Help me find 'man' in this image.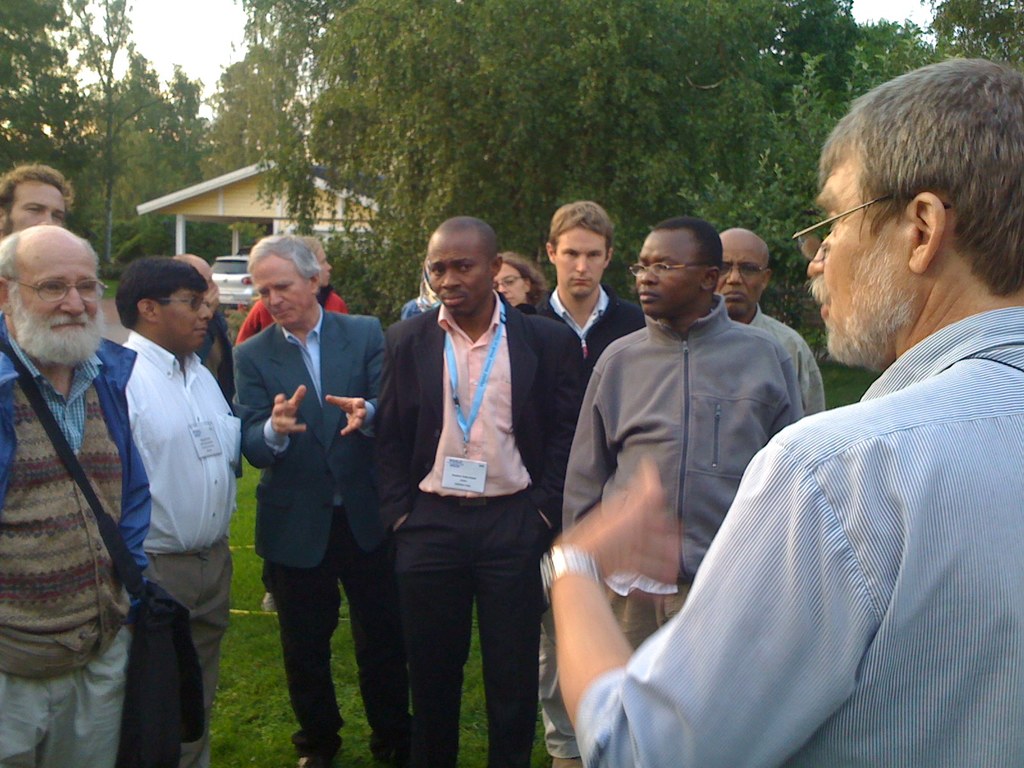
Found it: box=[230, 233, 412, 767].
